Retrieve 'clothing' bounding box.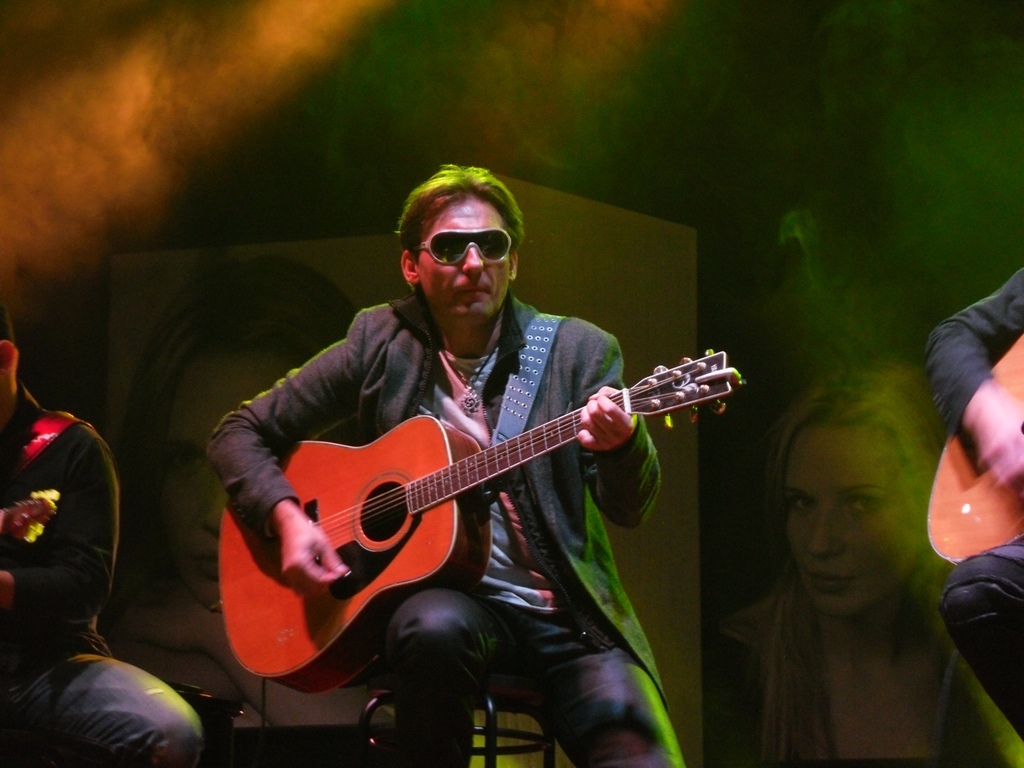
Bounding box: l=4, t=345, r=129, b=714.
